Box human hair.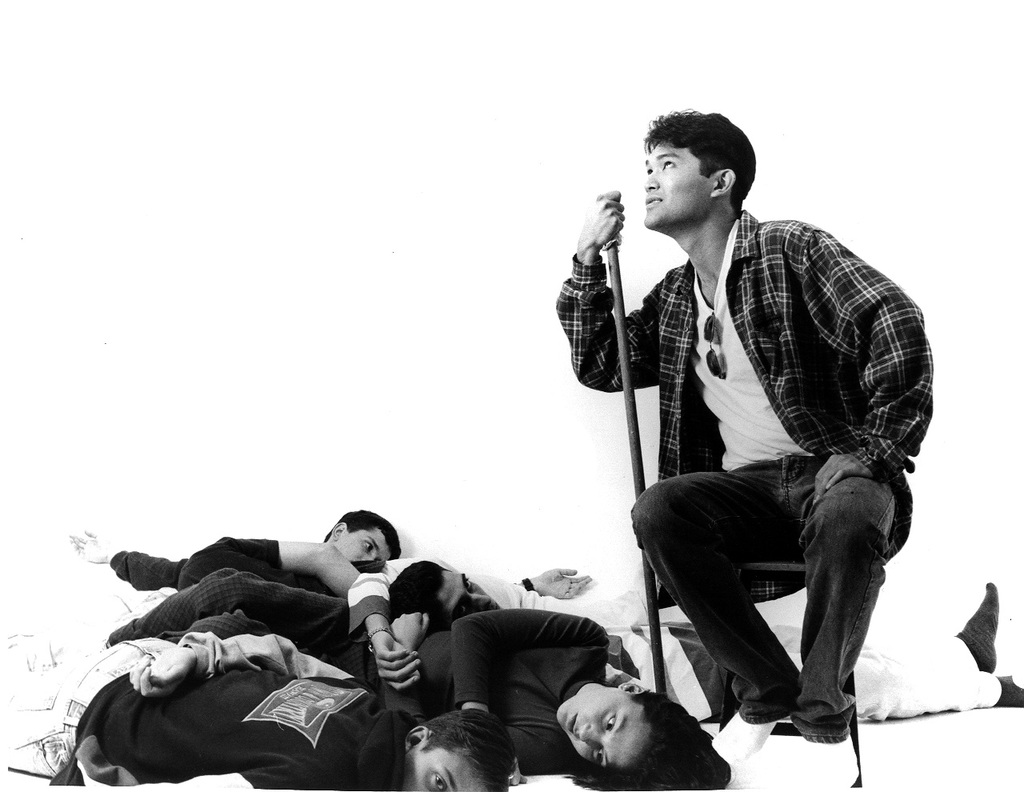
select_region(422, 707, 515, 791).
